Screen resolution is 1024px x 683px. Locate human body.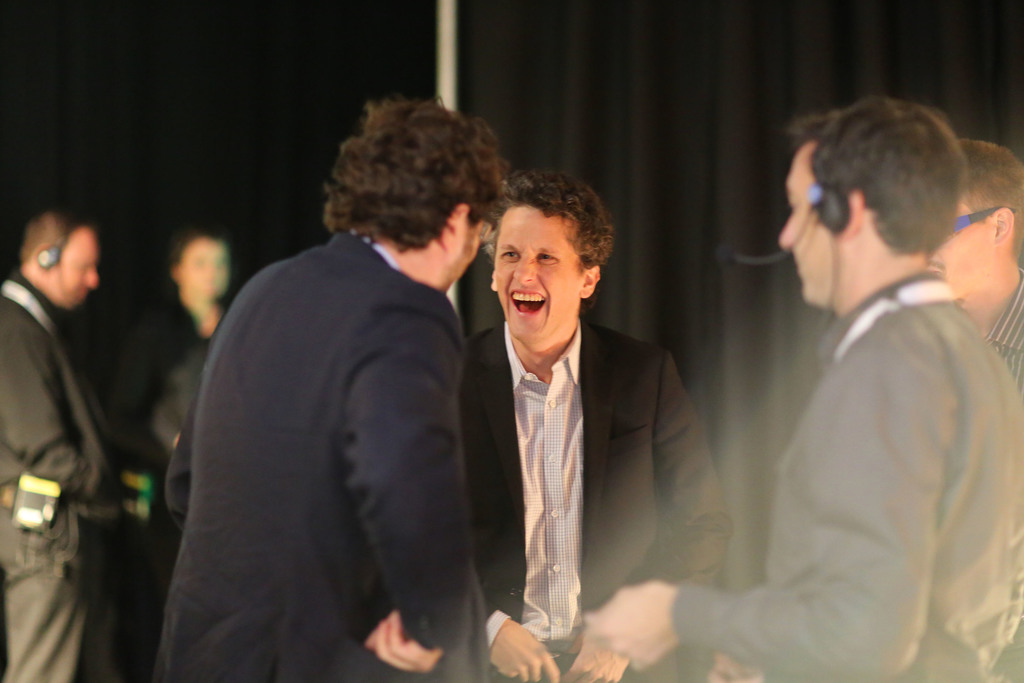
[0,270,139,682].
